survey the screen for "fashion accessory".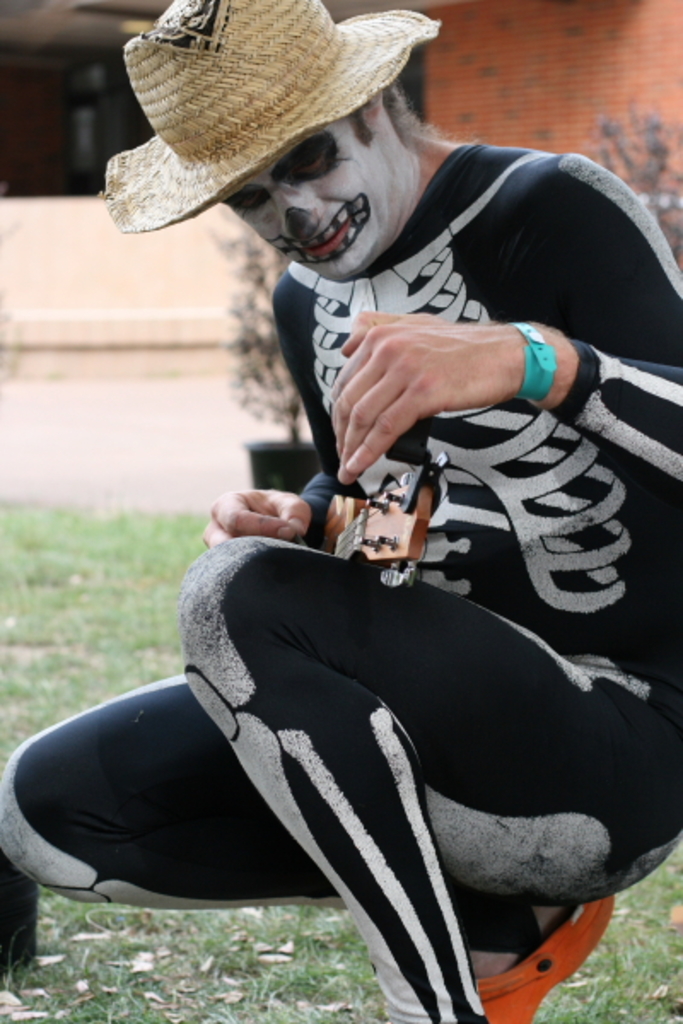
Survey found: 517/317/558/404.
